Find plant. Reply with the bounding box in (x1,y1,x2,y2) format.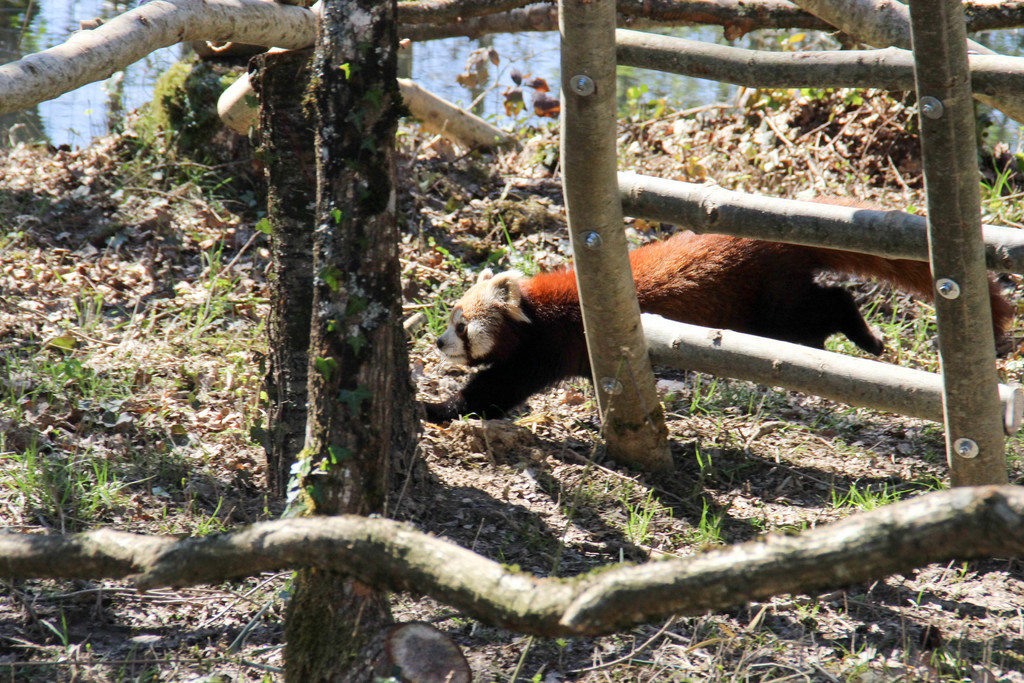
(761,386,786,418).
